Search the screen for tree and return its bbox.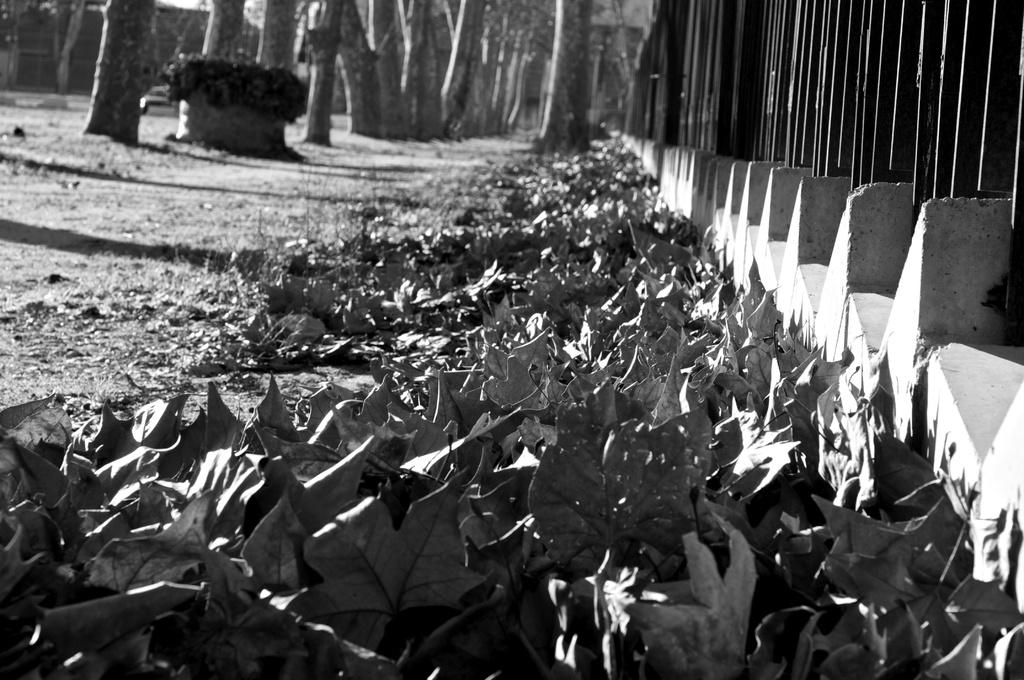
Found: bbox(0, 0, 24, 93).
